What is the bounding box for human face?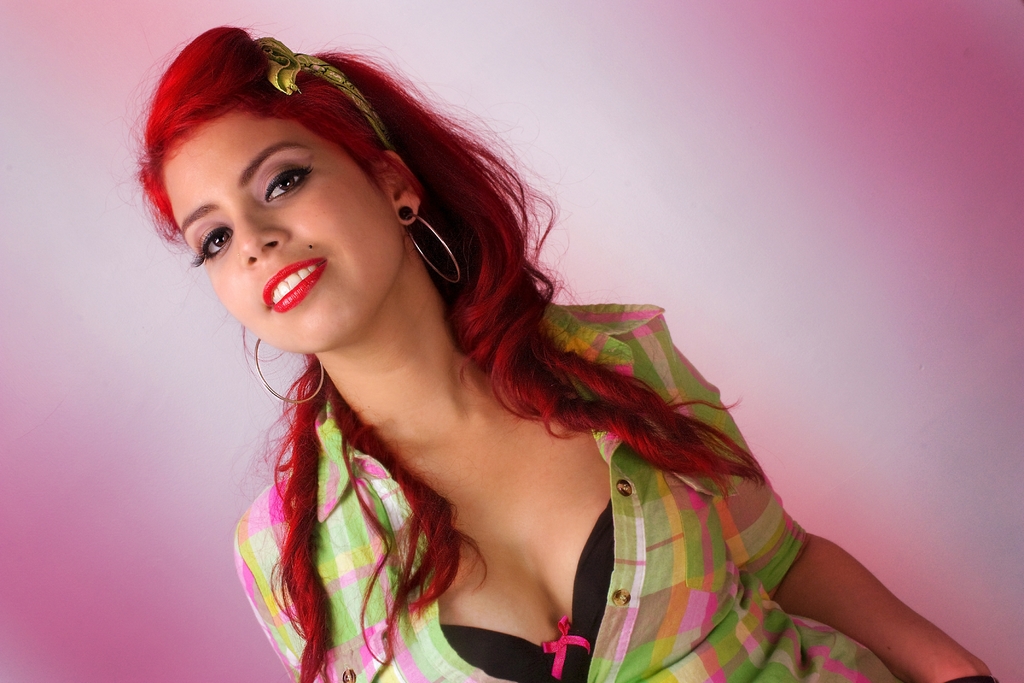
{"x1": 174, "y1": 110, "x2": 401, "y2": 352}.
